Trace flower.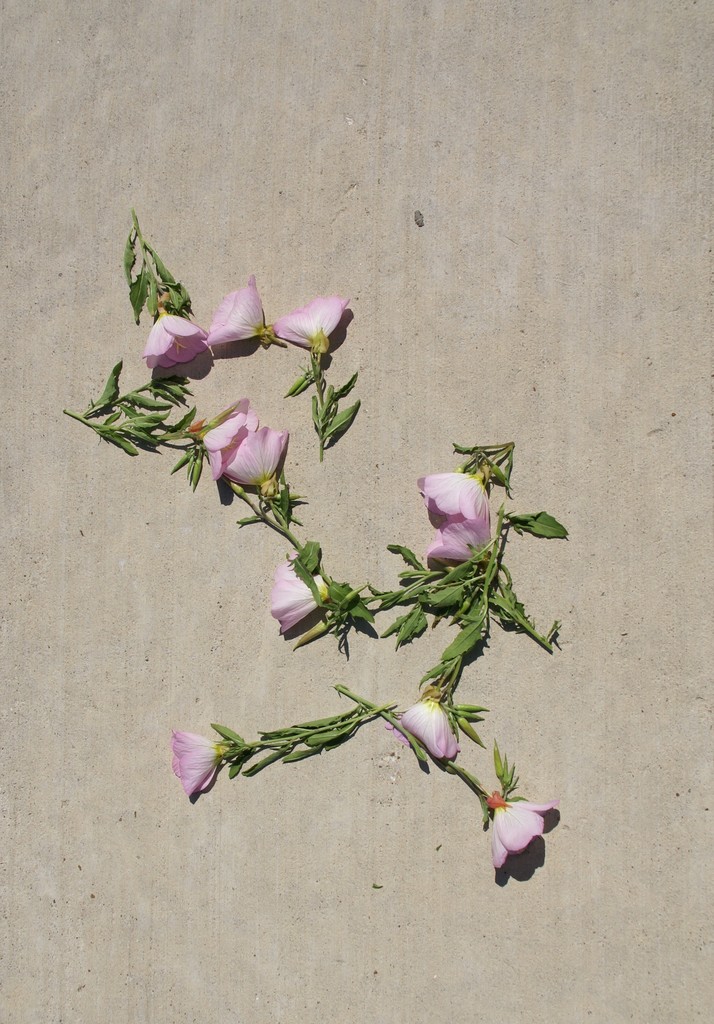
Traced to [left=140, top=305, right=212, bottom=374].
